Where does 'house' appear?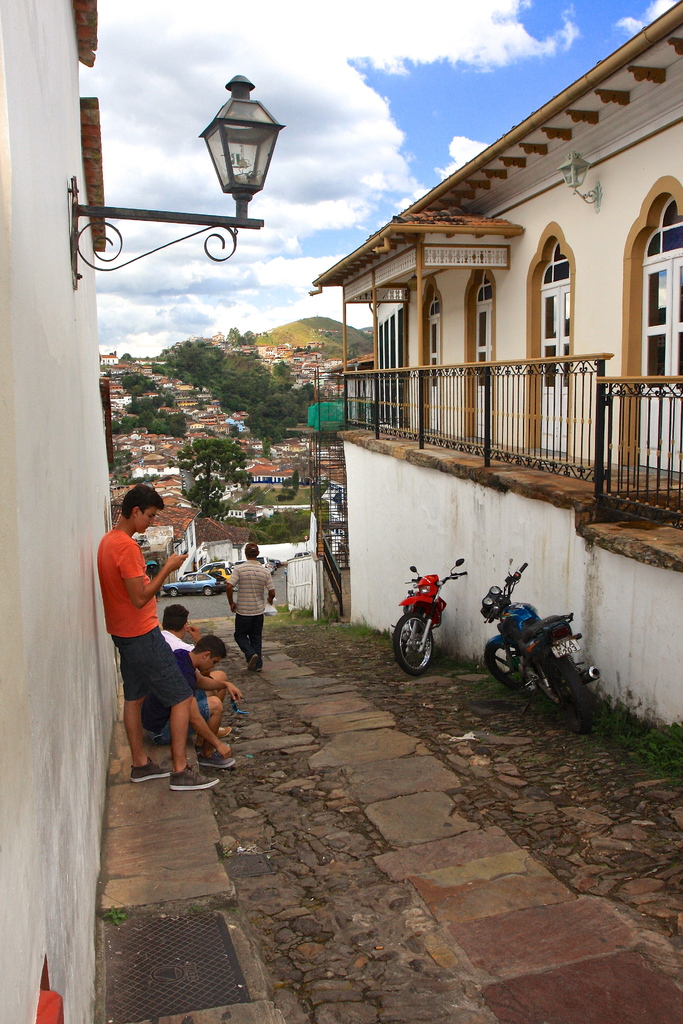
Appears at [124, 362, 174, 409].
